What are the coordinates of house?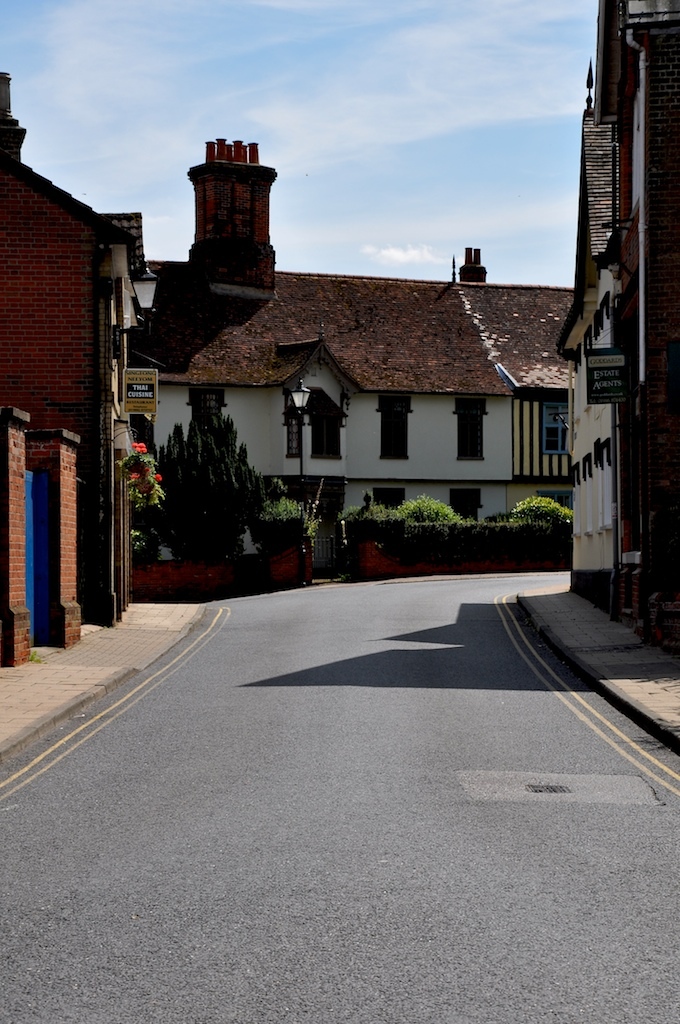
select_region(103, 161, 603, 555).
